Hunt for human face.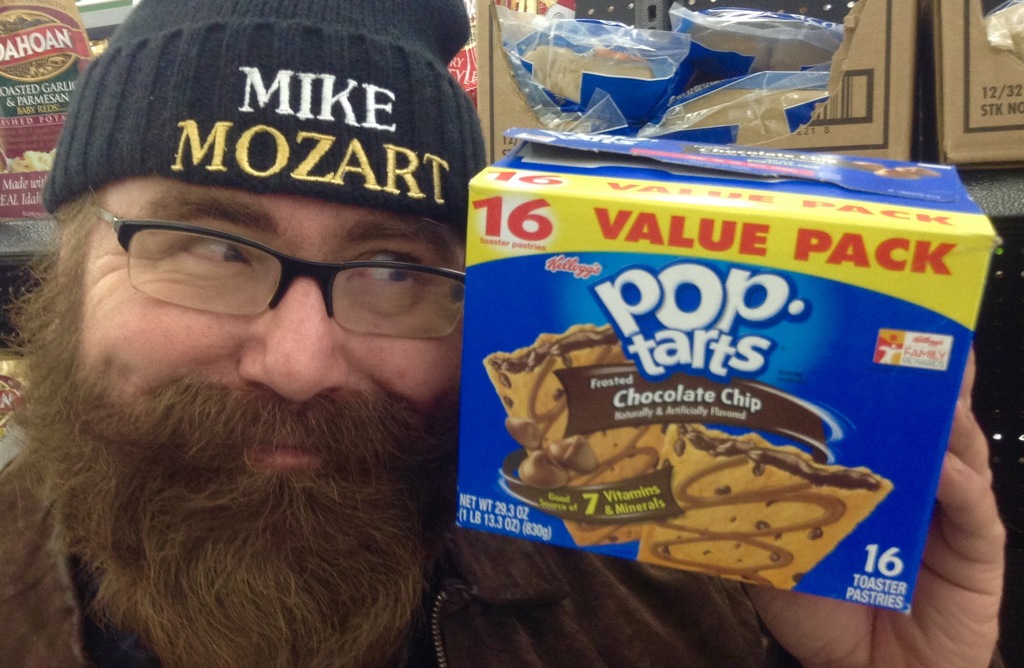
Hunted down at left=79, top=176, right=461, bottom=534.
